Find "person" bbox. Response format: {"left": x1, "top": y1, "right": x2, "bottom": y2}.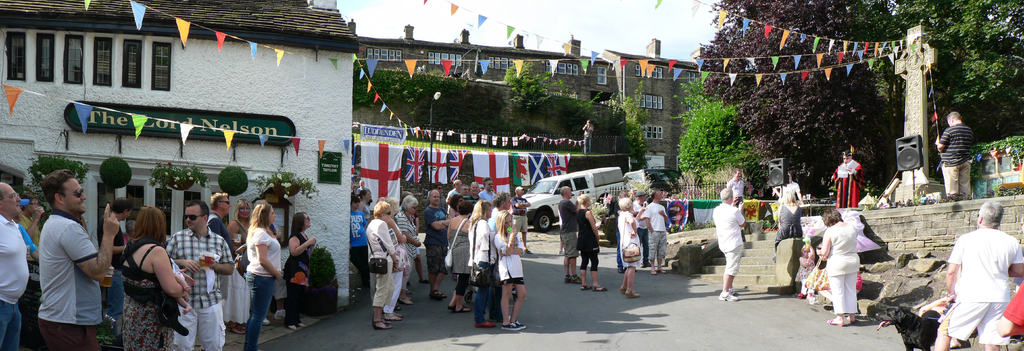
{"left": 830, "top": 148, "right": 863, "bottom": 208}.
